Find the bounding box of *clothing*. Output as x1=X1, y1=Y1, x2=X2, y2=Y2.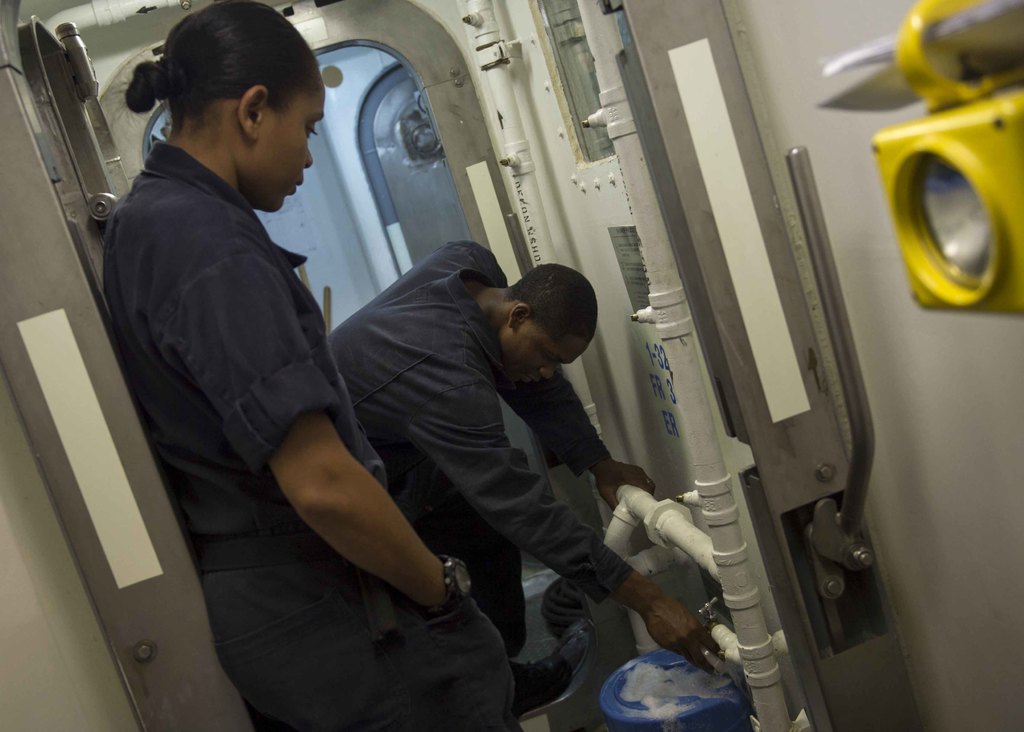
x1=104, y1=126, x2=513, y2=731.
